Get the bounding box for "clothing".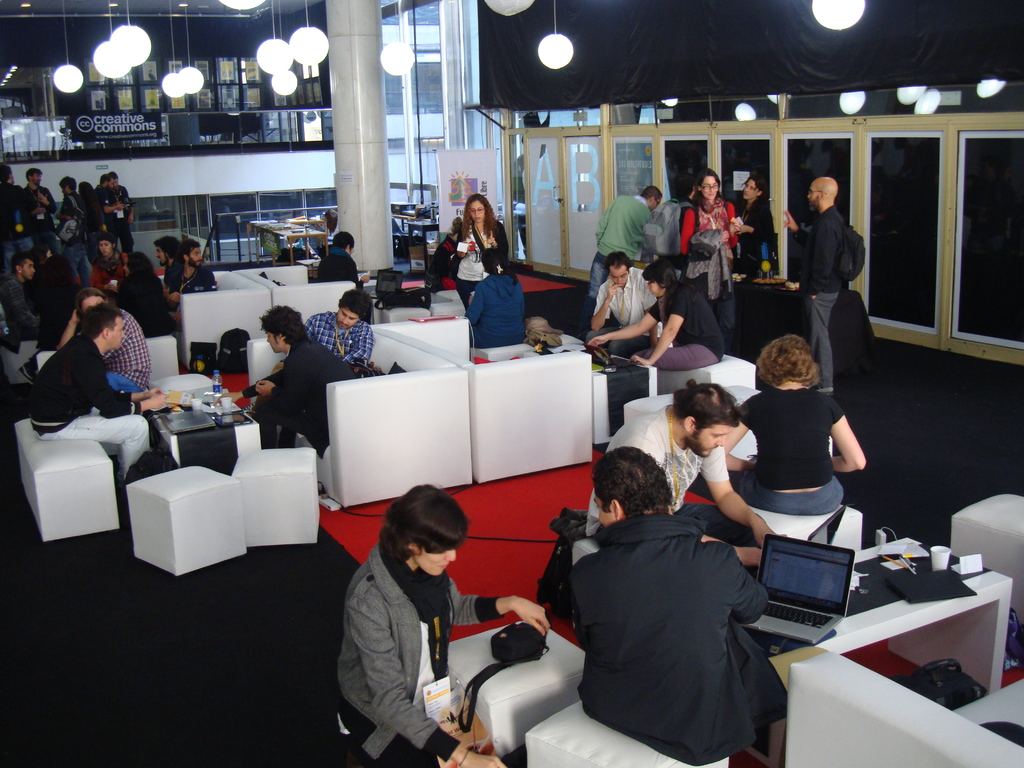
[left=554, top=471, right=799, bottom=767].
